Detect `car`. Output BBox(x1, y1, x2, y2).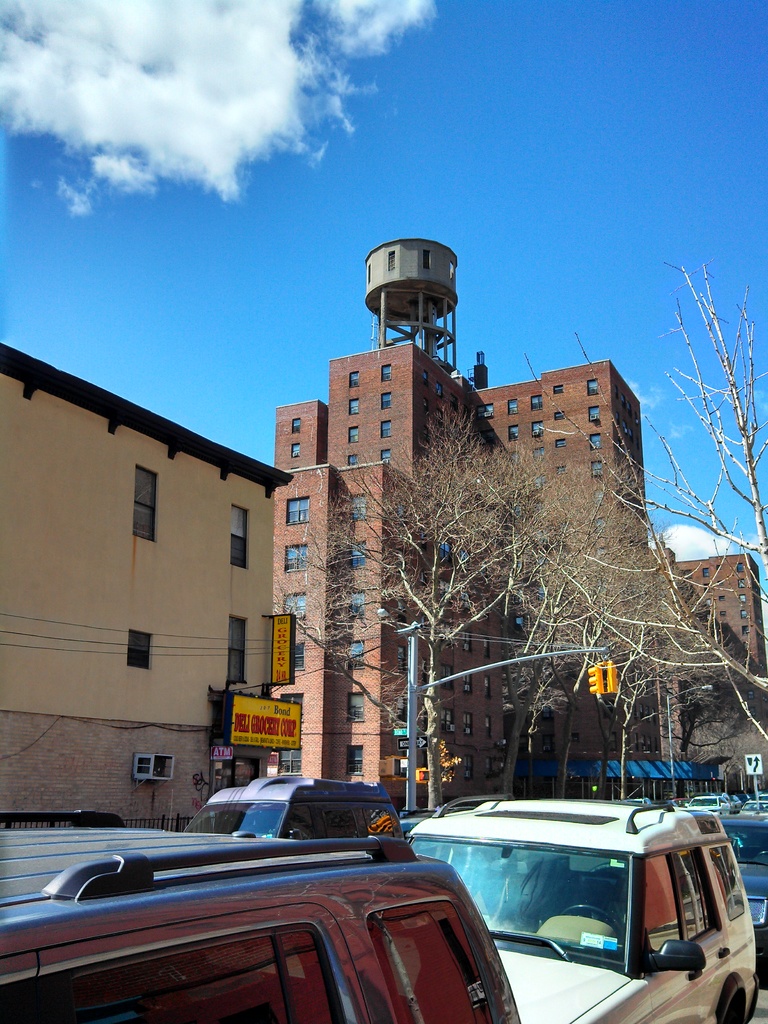
BBox(682, 783, 767, 949).
